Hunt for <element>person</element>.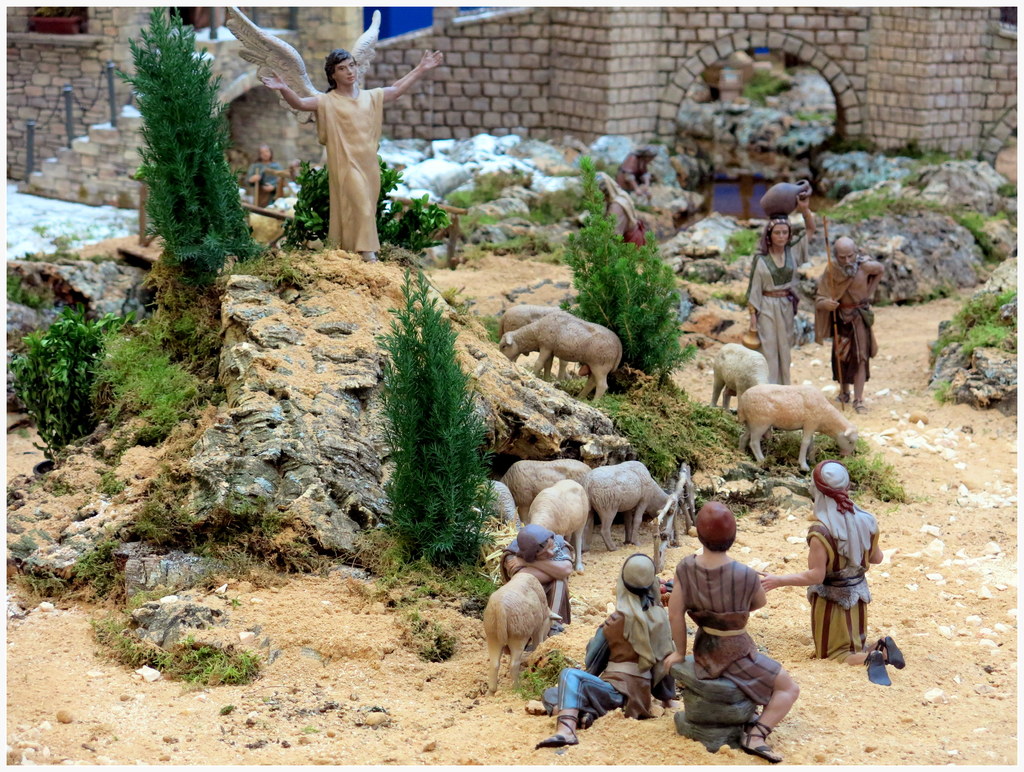
Hunted down at crop(660, 500, 794, 766).
